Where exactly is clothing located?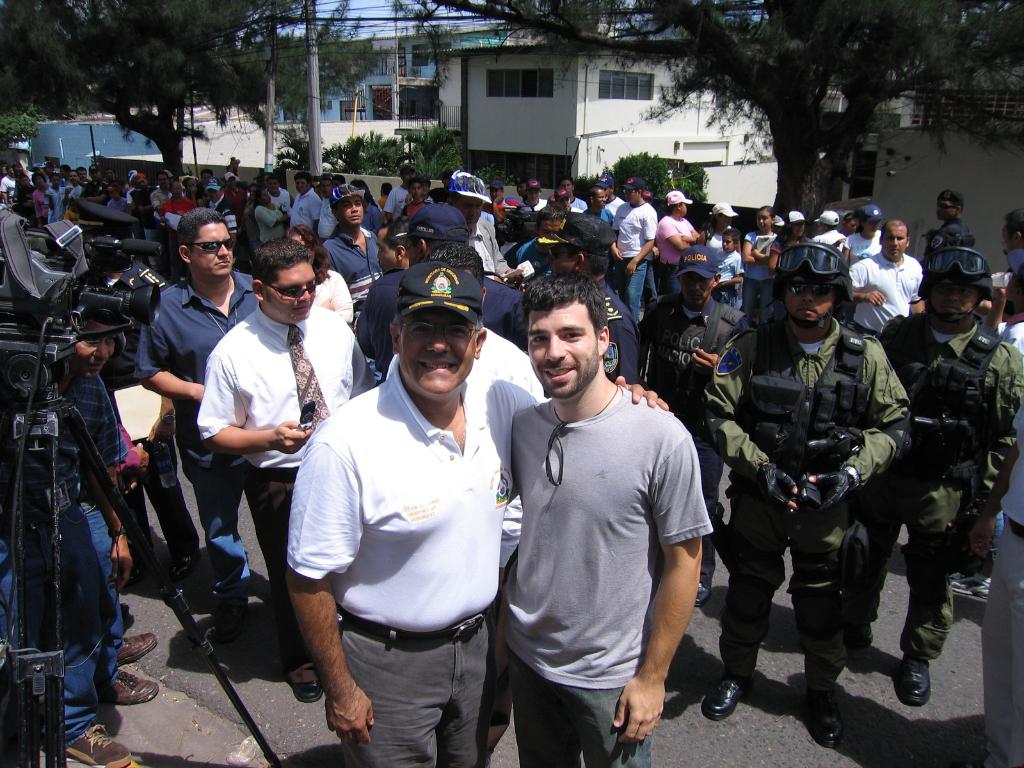
Its bounding box is 0,490,127,730.
